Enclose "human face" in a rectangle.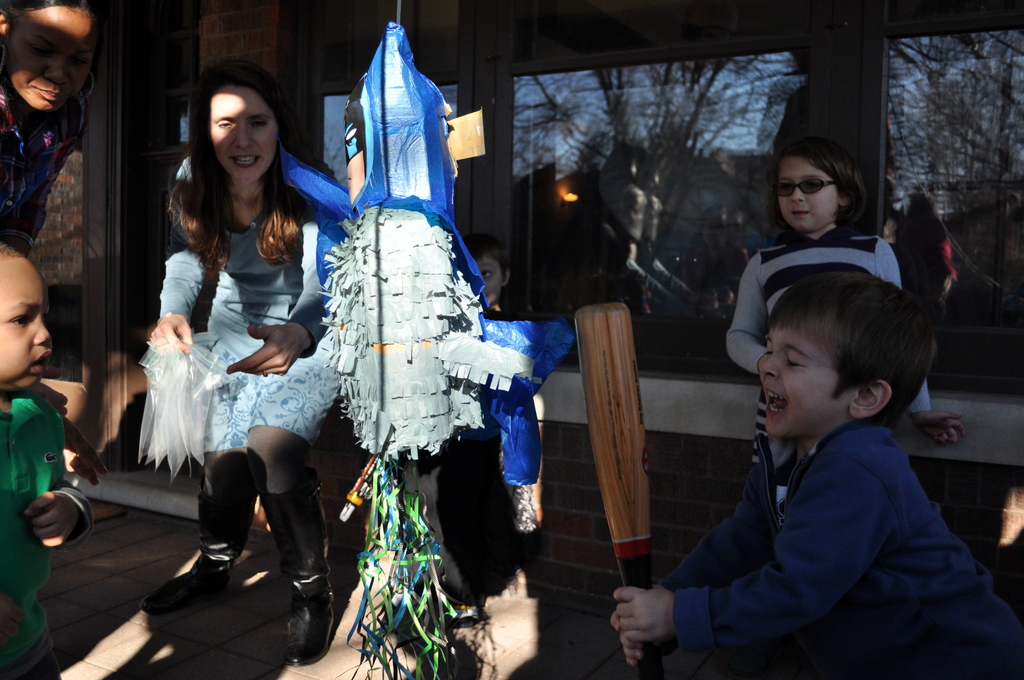
region(758, 331, 855, 435).
